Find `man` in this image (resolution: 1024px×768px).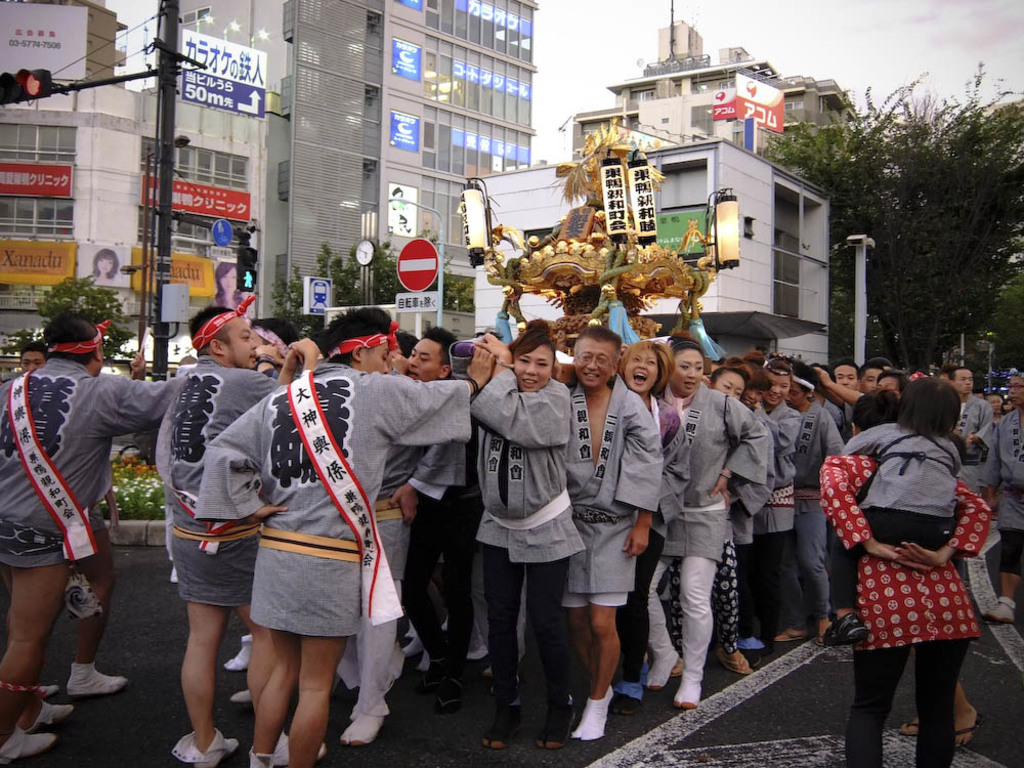
{"x1": 561, "y1": 332, "x2": 664, "y2": 749}.
